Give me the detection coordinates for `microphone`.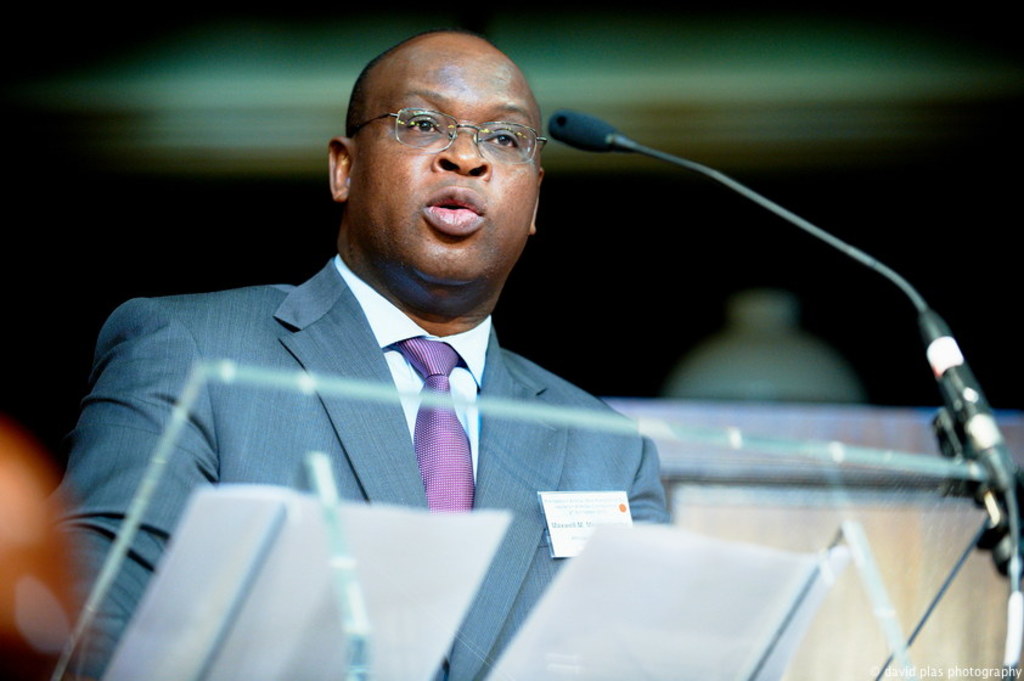
left=550, top=109, right=620, bottom=152.
